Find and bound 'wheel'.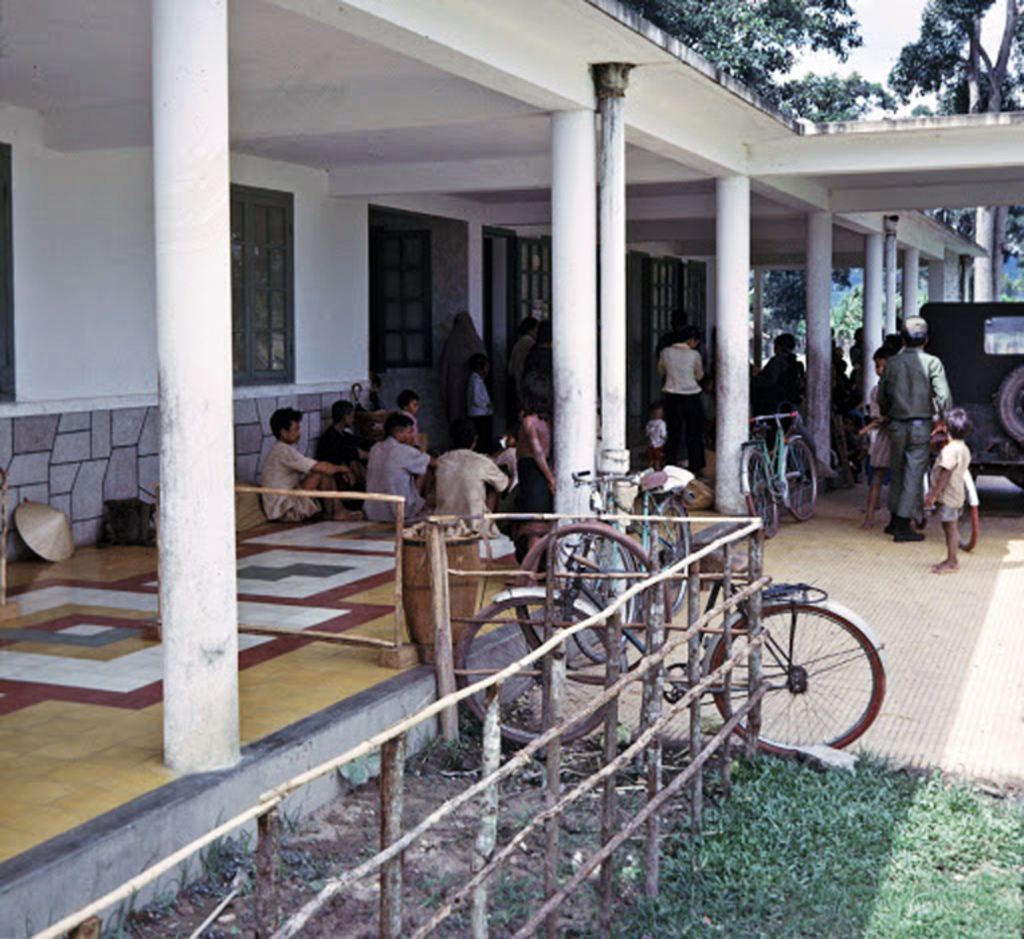
Bound: (911,483,927,533).
